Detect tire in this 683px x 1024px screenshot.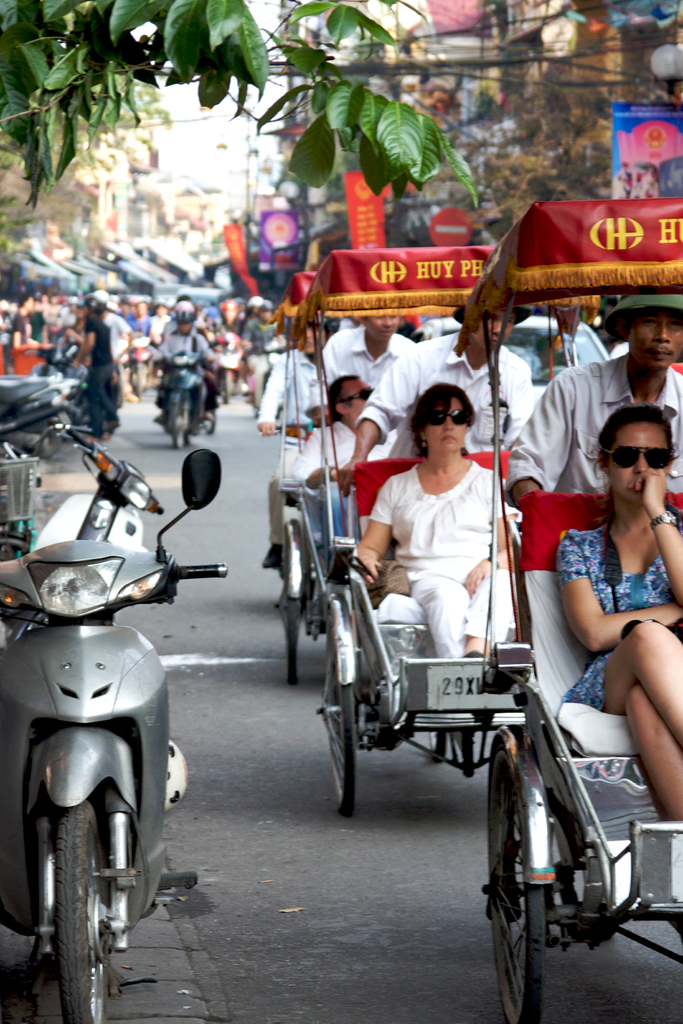
Detection: 432, 732, 499, 771.
